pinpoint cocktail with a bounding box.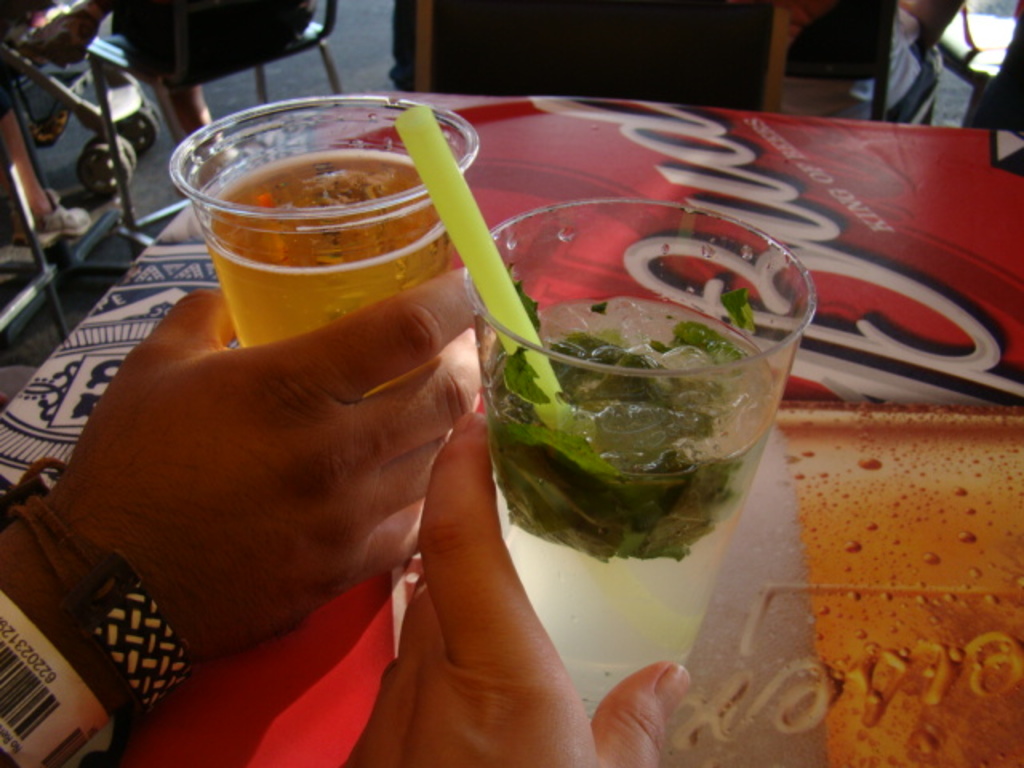
box=[158, 101, 522, 360].
